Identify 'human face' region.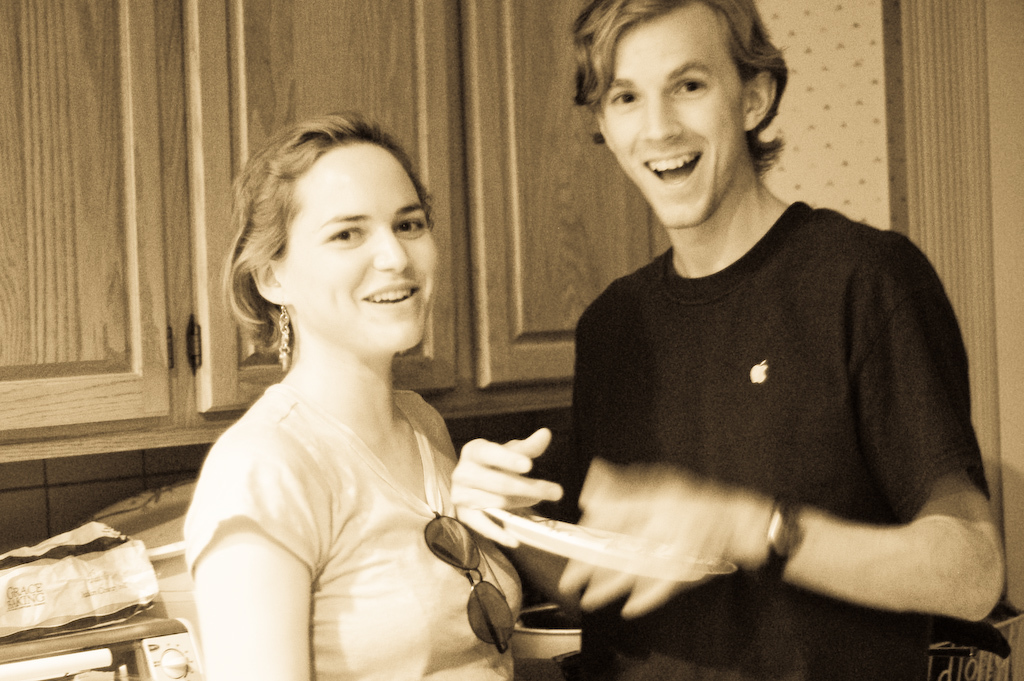
Region: locate(285, 138, 438, 352).
